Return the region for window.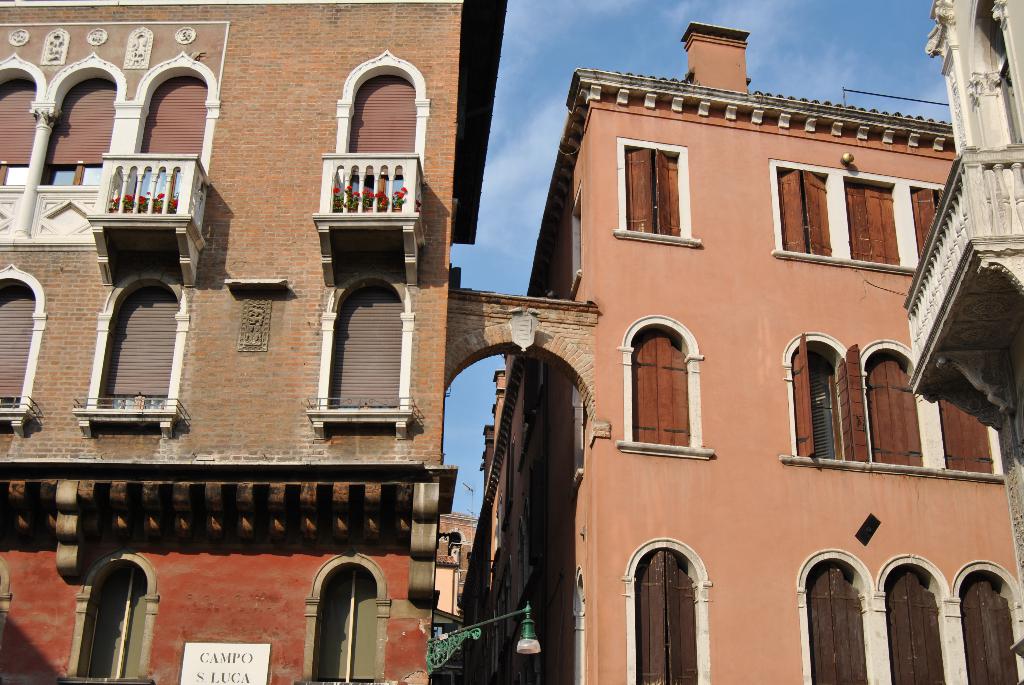
region(60, 551, 156, 684).
